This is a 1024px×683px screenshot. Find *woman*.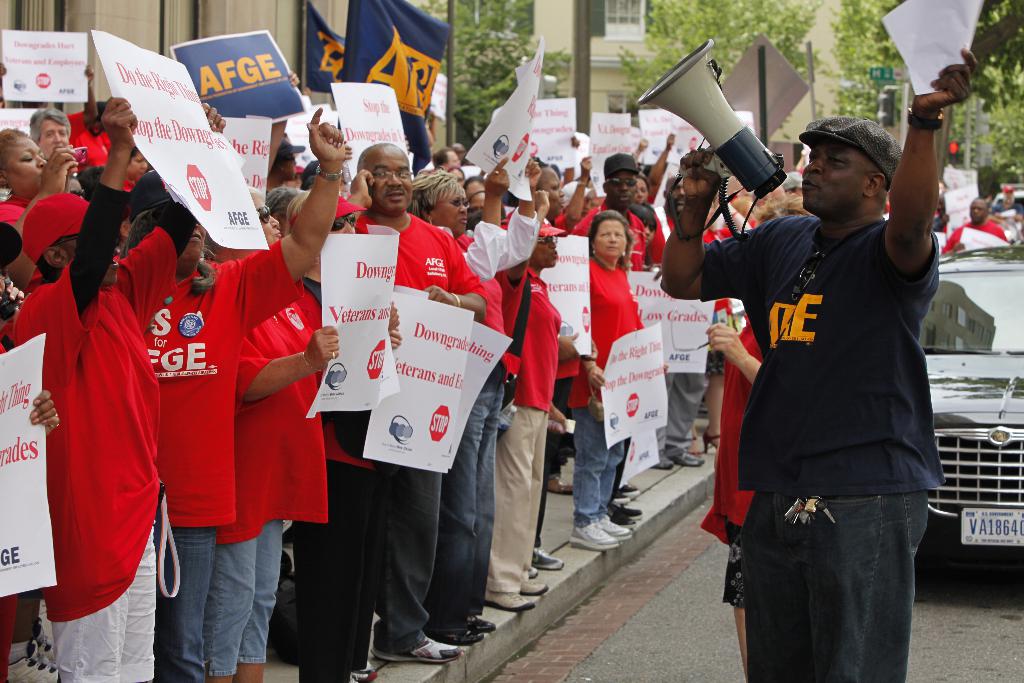
Bounding box: 410,169,470,238.
